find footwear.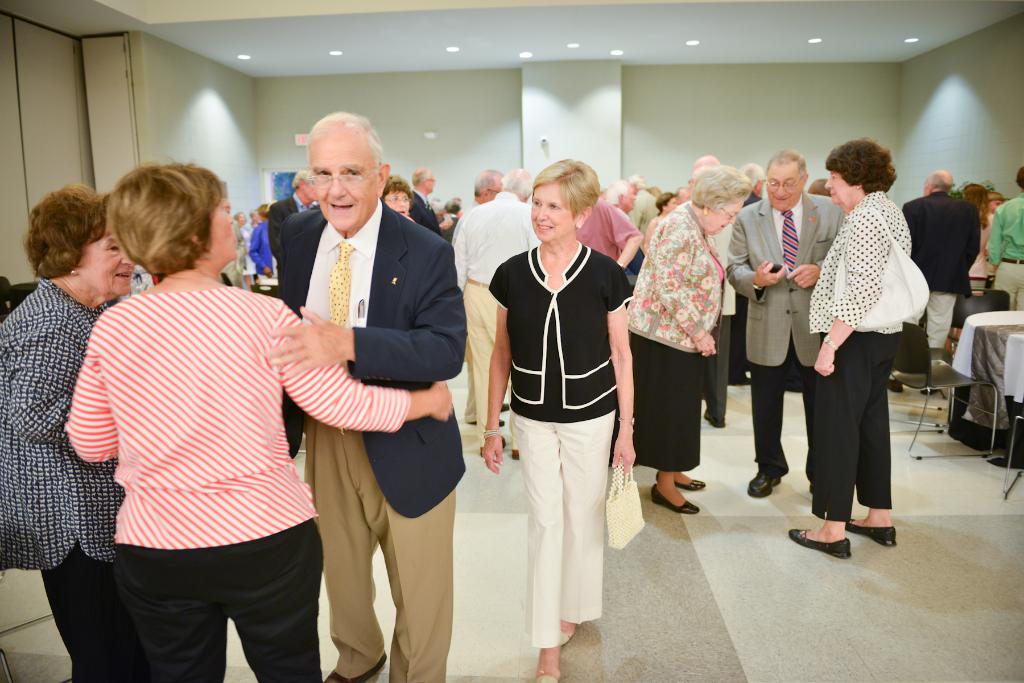
659,476,705,491.
